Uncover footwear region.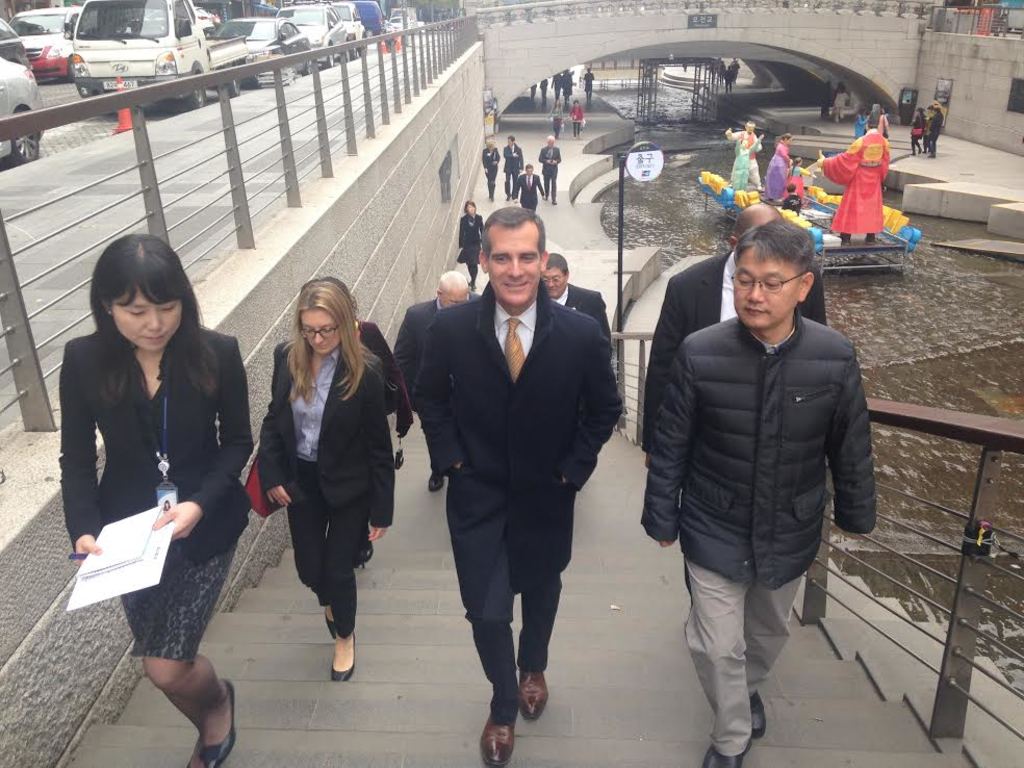
Uncovered: [481,714,515,767].
